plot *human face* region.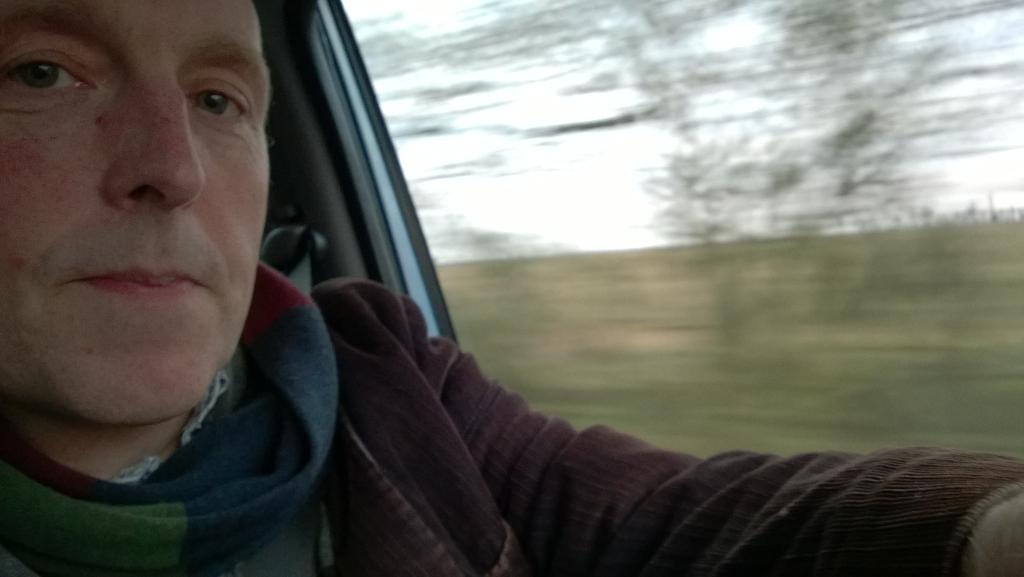
Plotted at x1=0 y1=0 x2=273 y2=428.
